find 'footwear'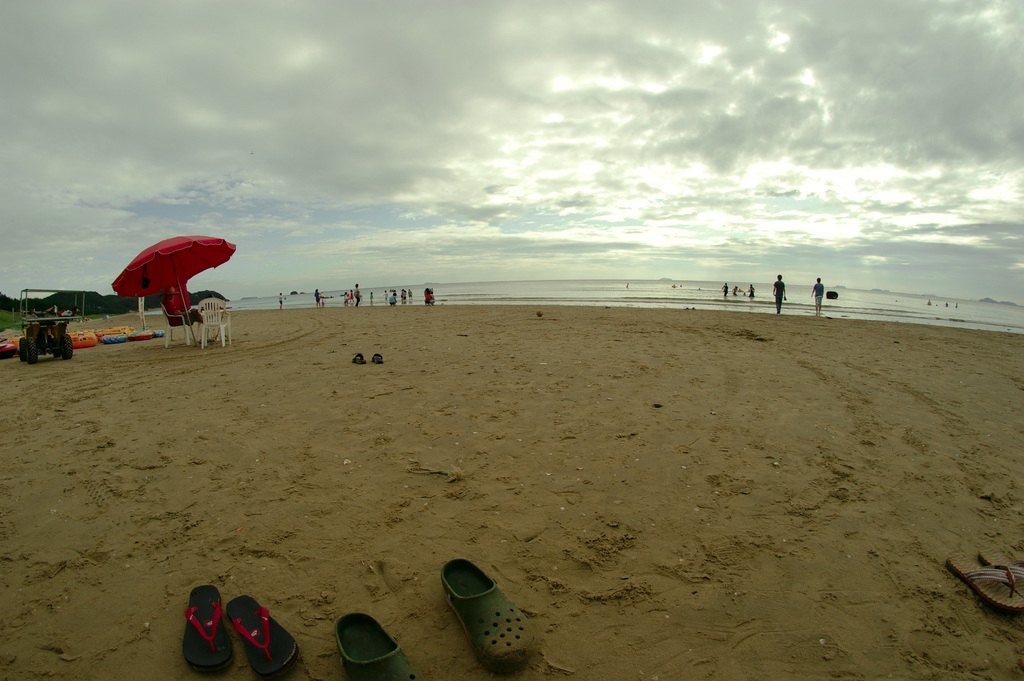
l=349, t=351, r=364, b=363
